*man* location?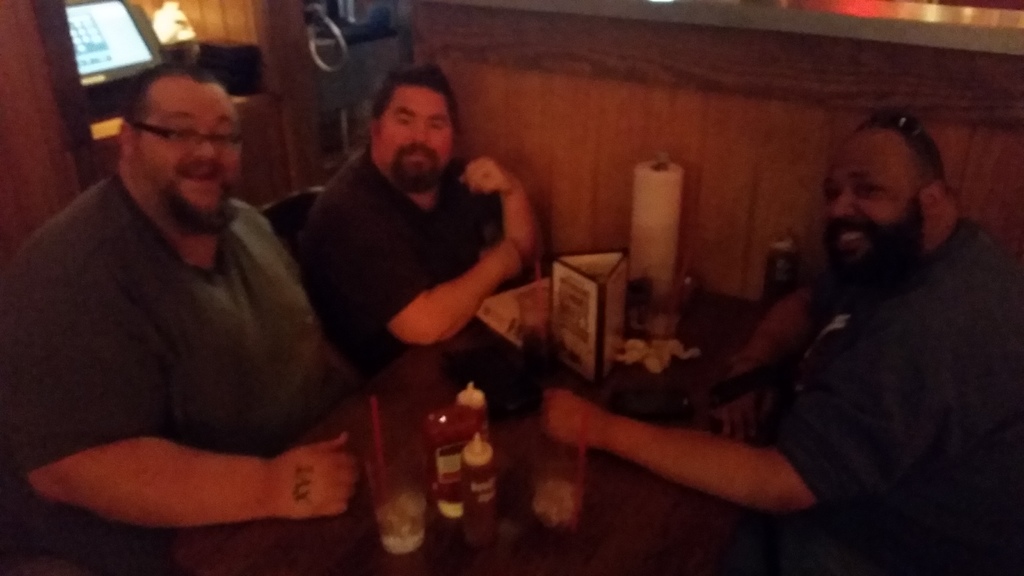
[0,63,362,575]
